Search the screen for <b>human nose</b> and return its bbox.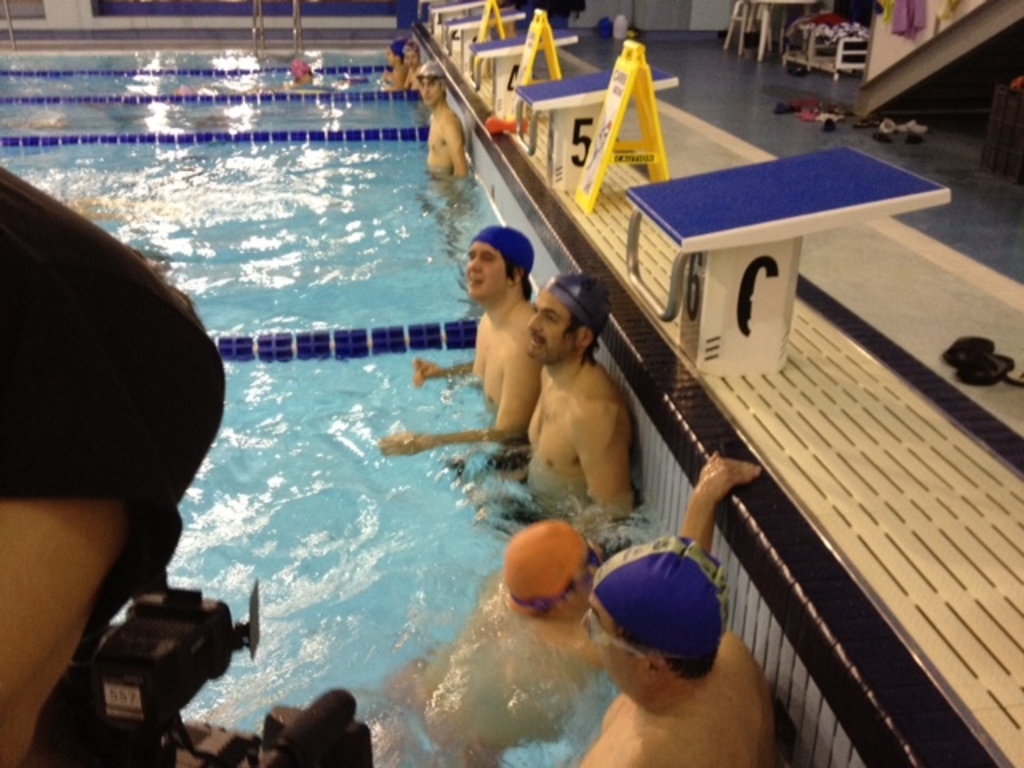
Found: [467, 253, 480, 274].
